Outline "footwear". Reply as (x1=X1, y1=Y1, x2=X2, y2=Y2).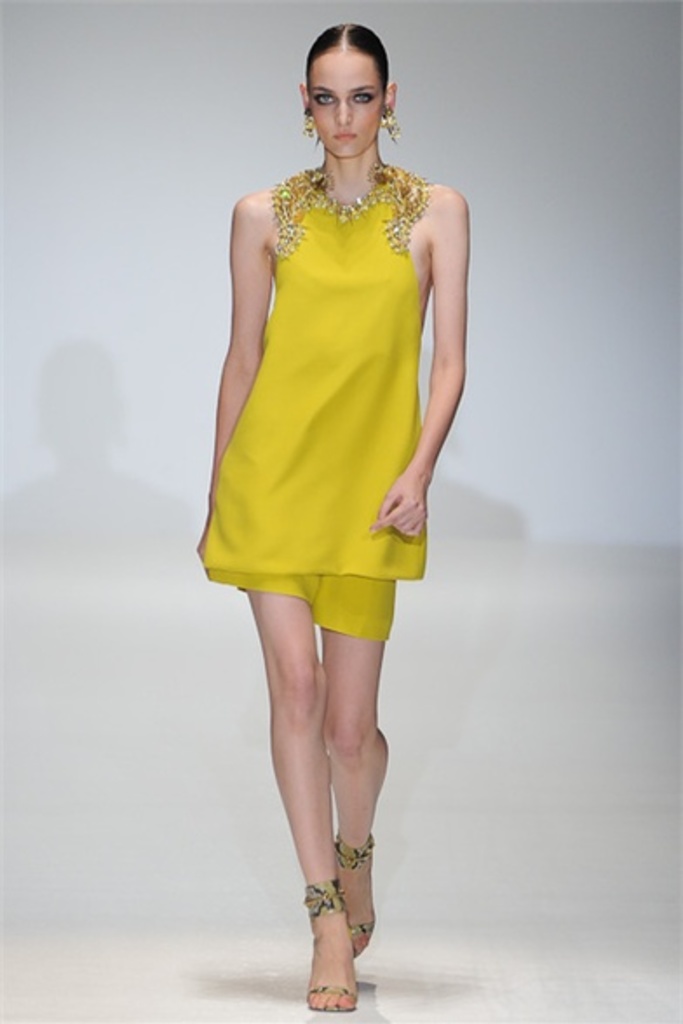
(x1=328, y1=827, x2=382, y2=960).
